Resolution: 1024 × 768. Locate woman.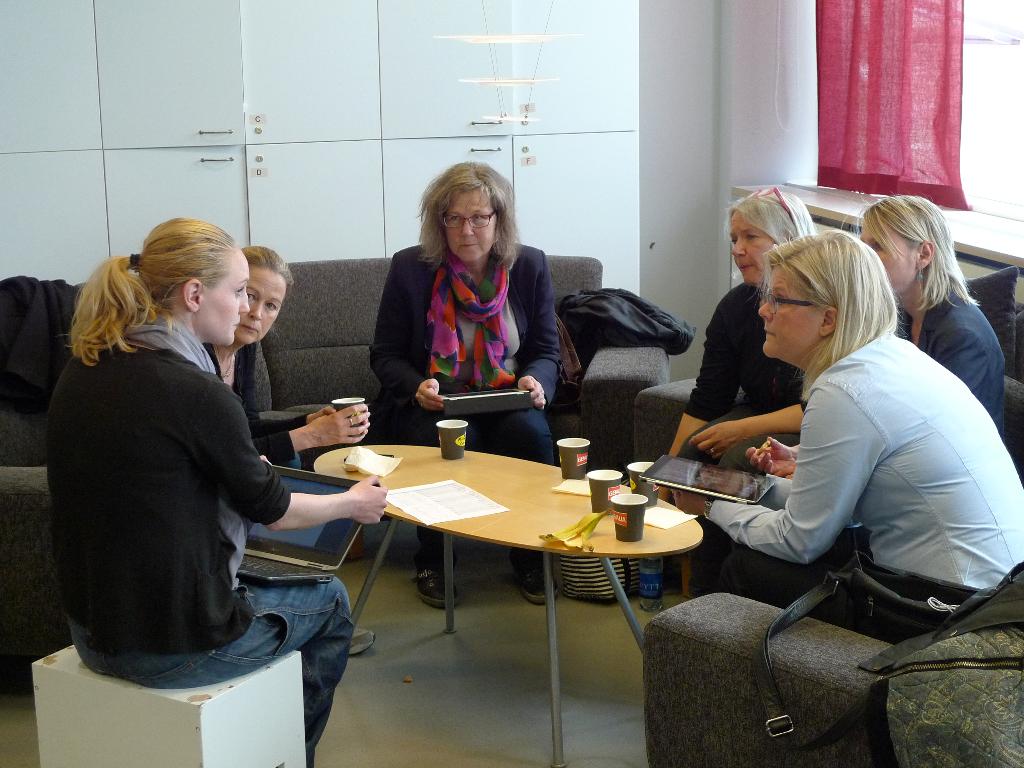
{"x1": 662, "y1": 188, "x2": 821, "y2": 497}.
